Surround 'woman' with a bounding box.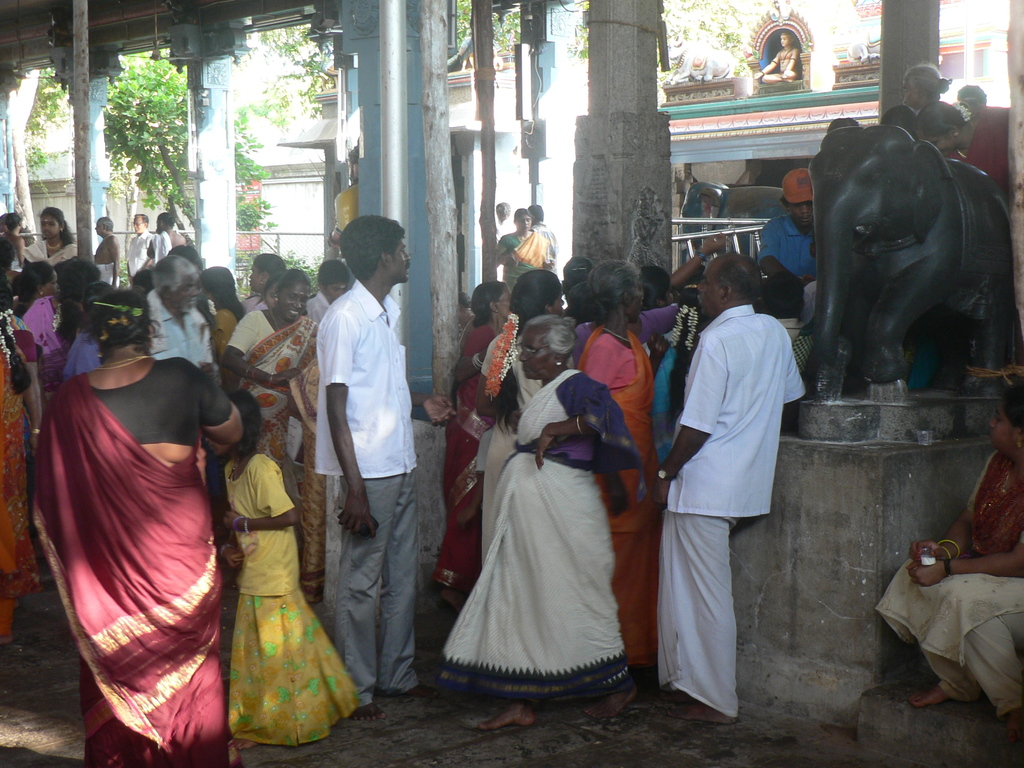
<box>476,267,568,557</box>.
